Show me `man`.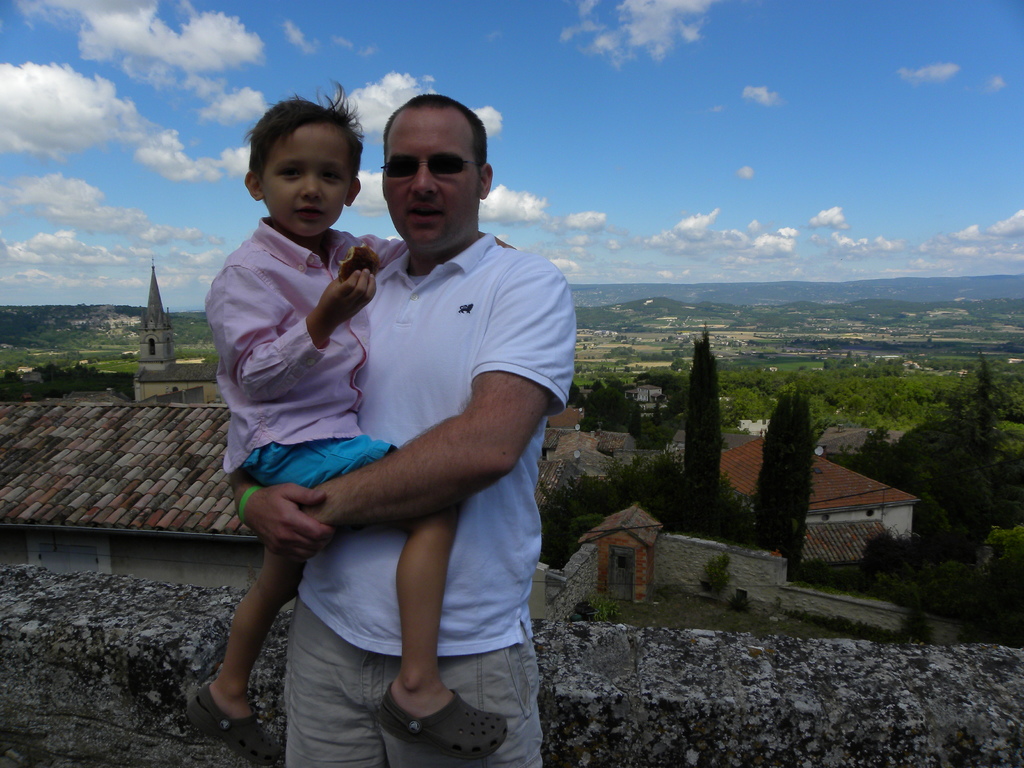
`man` is here: 240:79:553:767.
